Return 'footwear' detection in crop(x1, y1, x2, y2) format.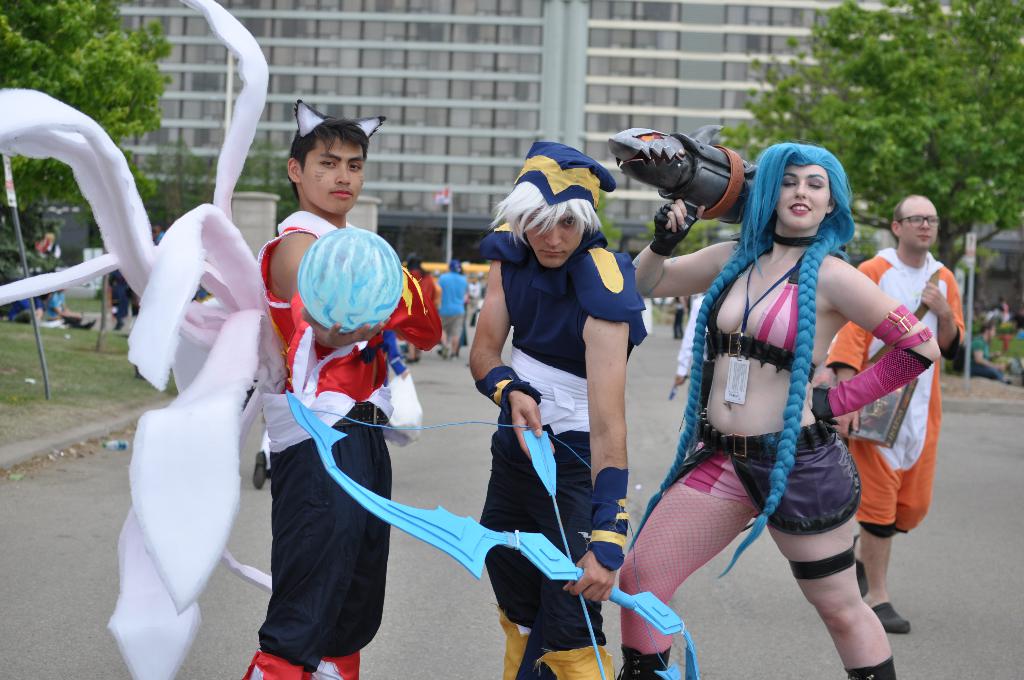
crop(246, 646, 305, 679).
